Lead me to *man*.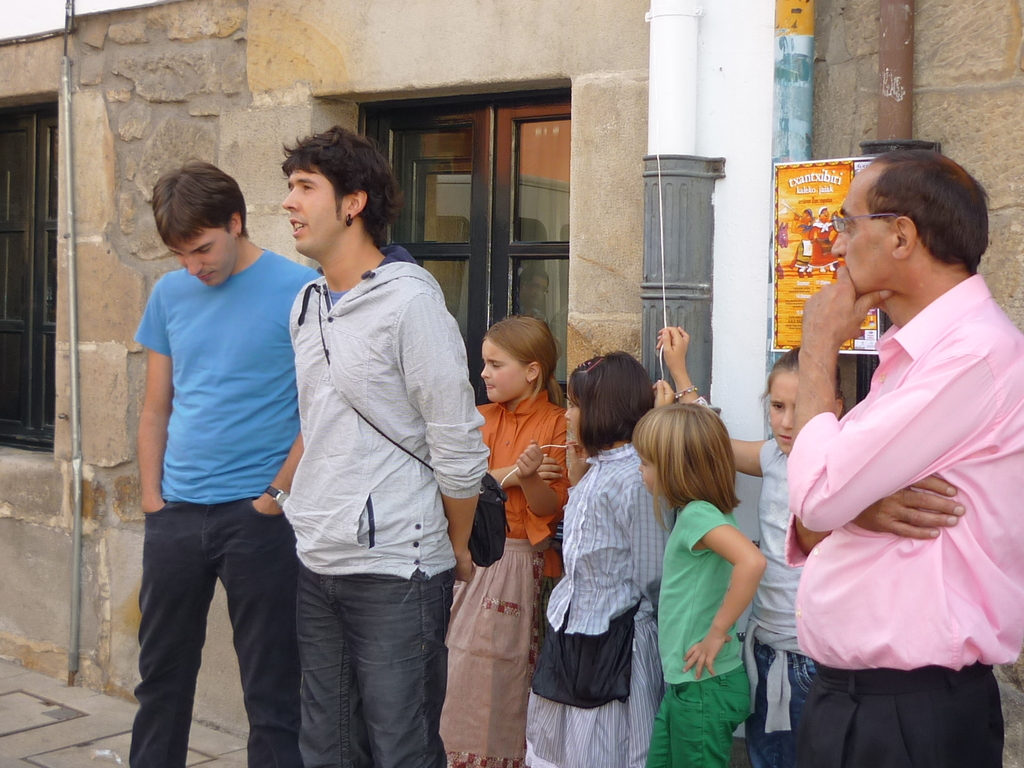
Lead to select_region(769, 138, 1017, 758).
